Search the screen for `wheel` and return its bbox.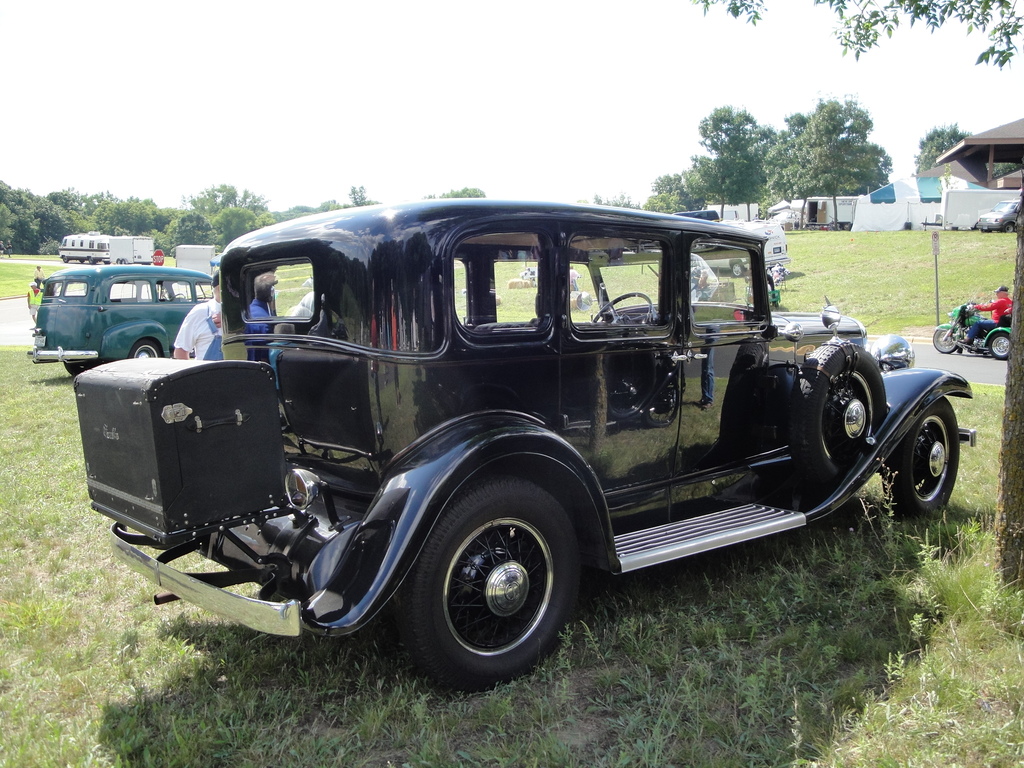
Found: 988/332/1011/360.
